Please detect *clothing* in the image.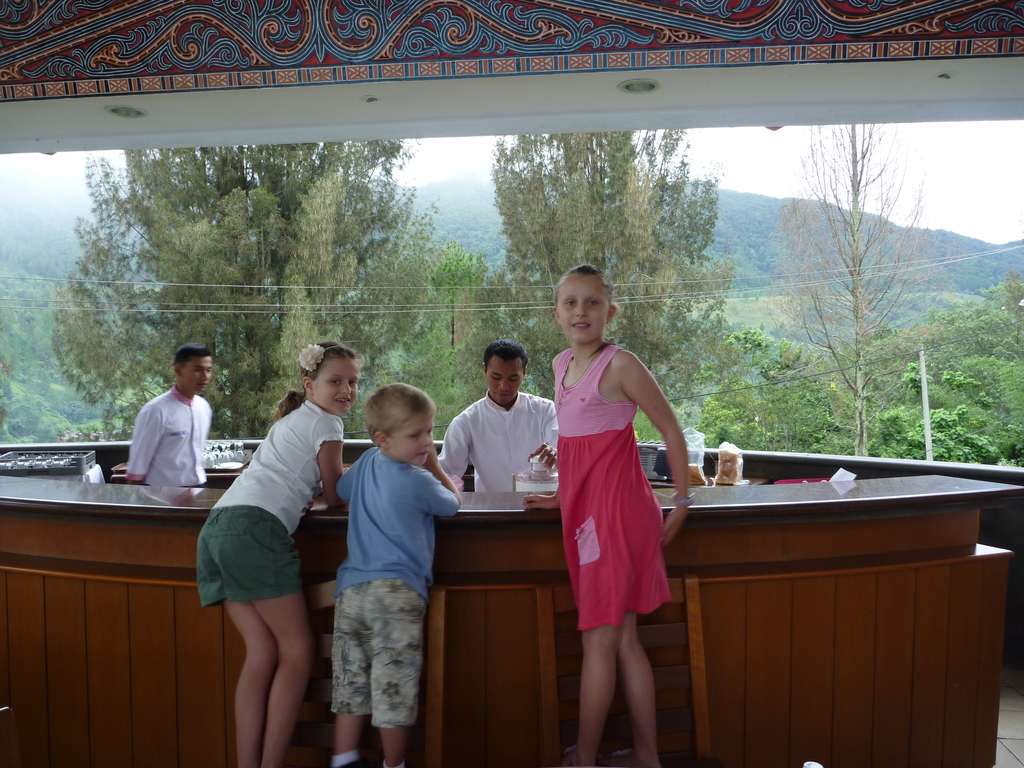
[left=436, top=380, right=558, bottom=494].
